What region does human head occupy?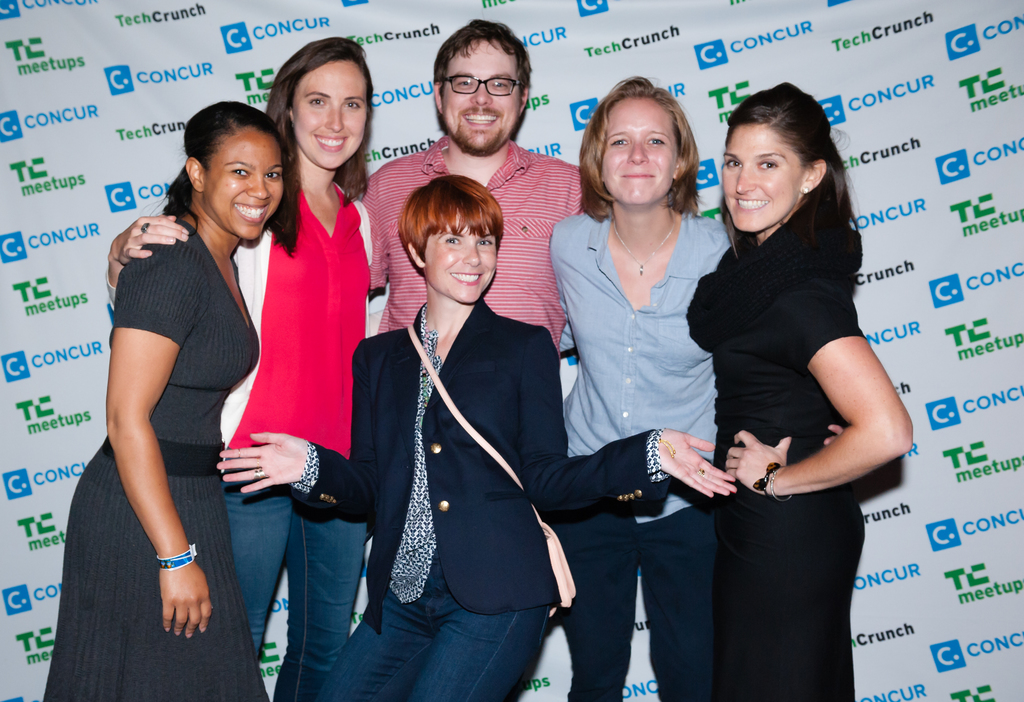
BBox(428, 17, 533, 156).
